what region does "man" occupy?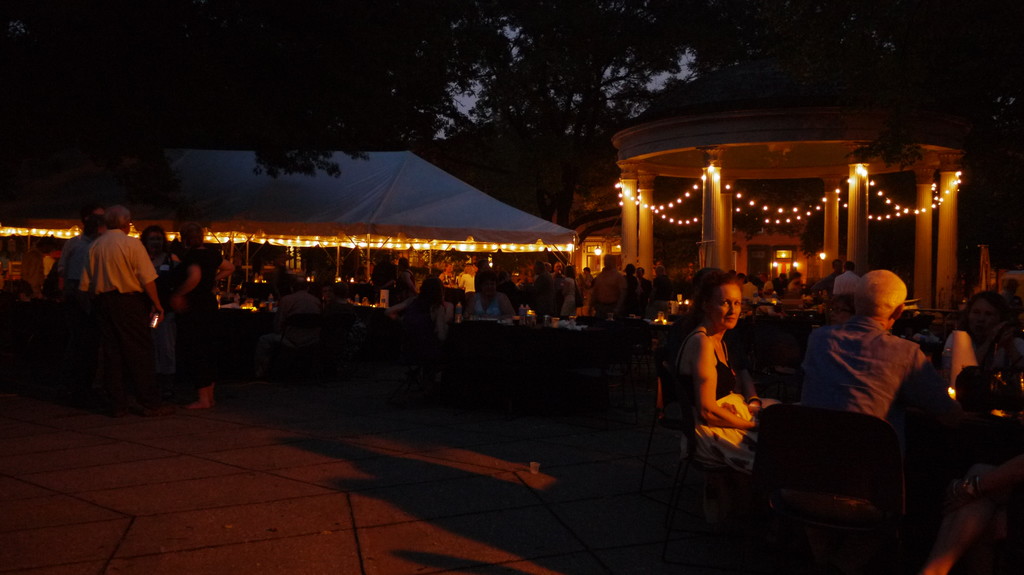
Rect(995, 276, 1023, 318).
